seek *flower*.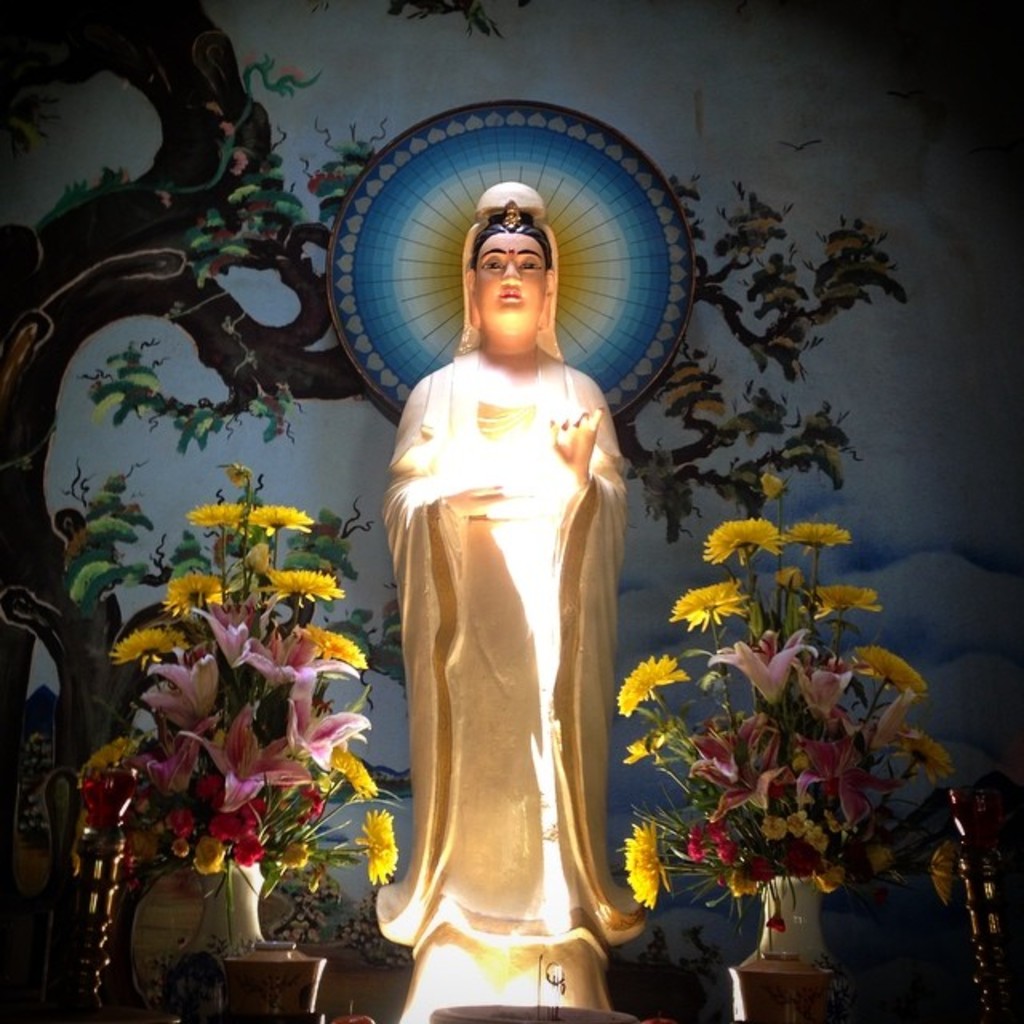
<box>195,598,254,678</box>.
